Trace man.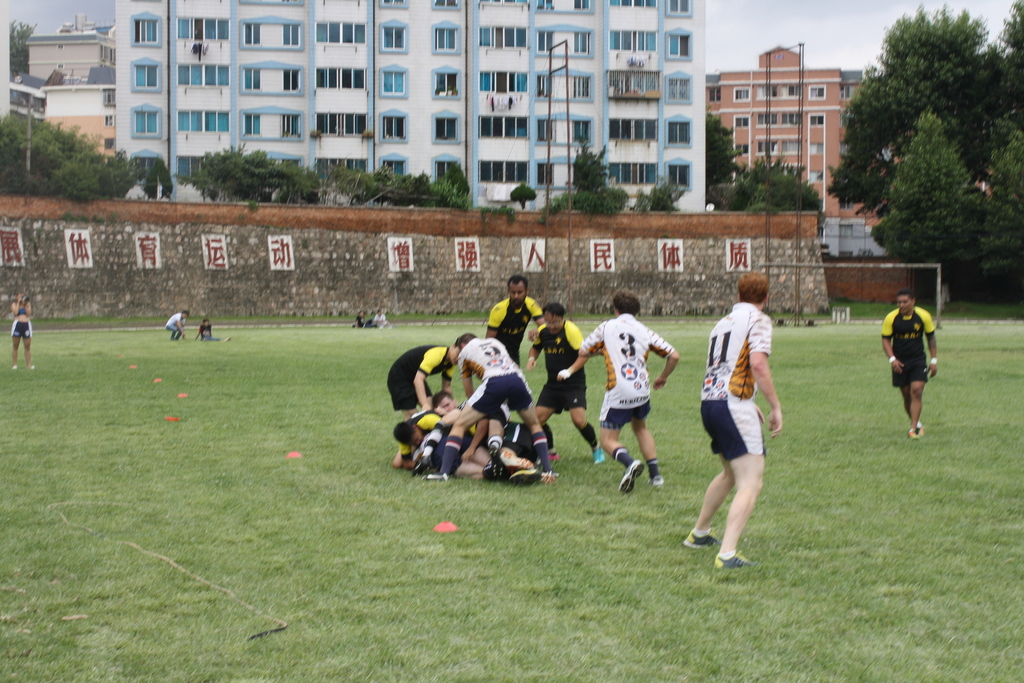
Traced to locate(189, 315, 235, 344).
